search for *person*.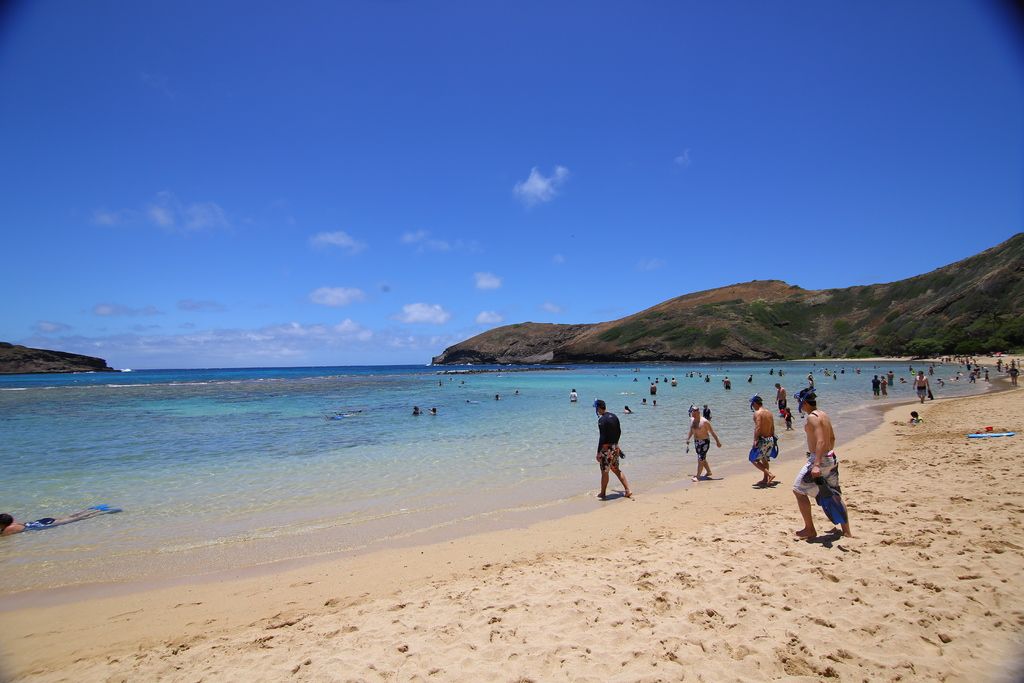
Found at 911 369 931 403.
